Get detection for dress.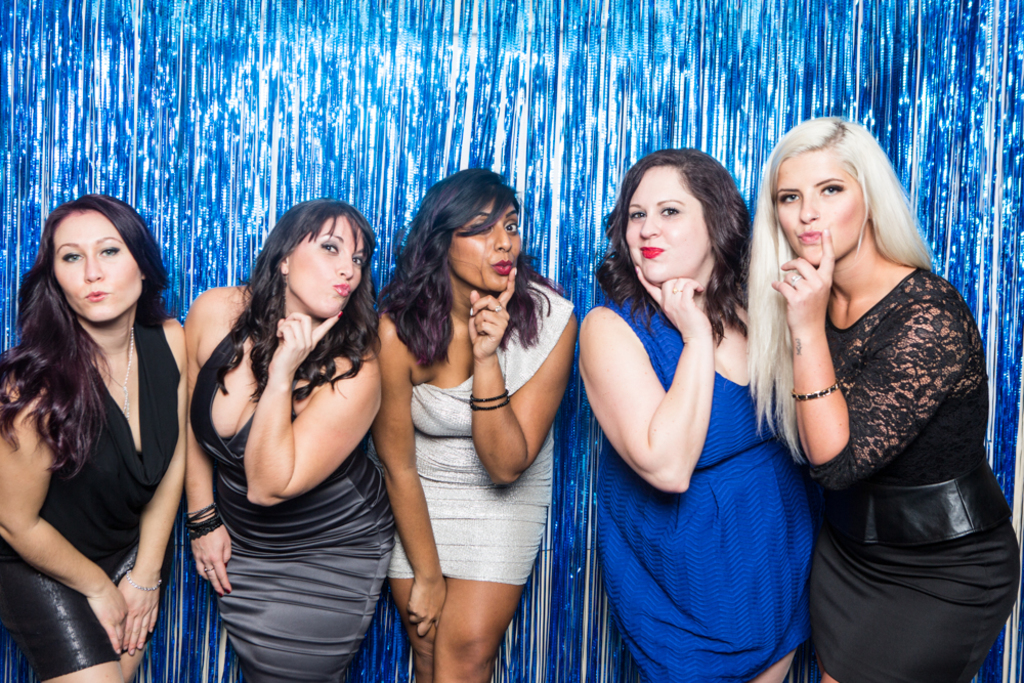
Detection: (x1=372, y1=268, x2=577, y2=581).
